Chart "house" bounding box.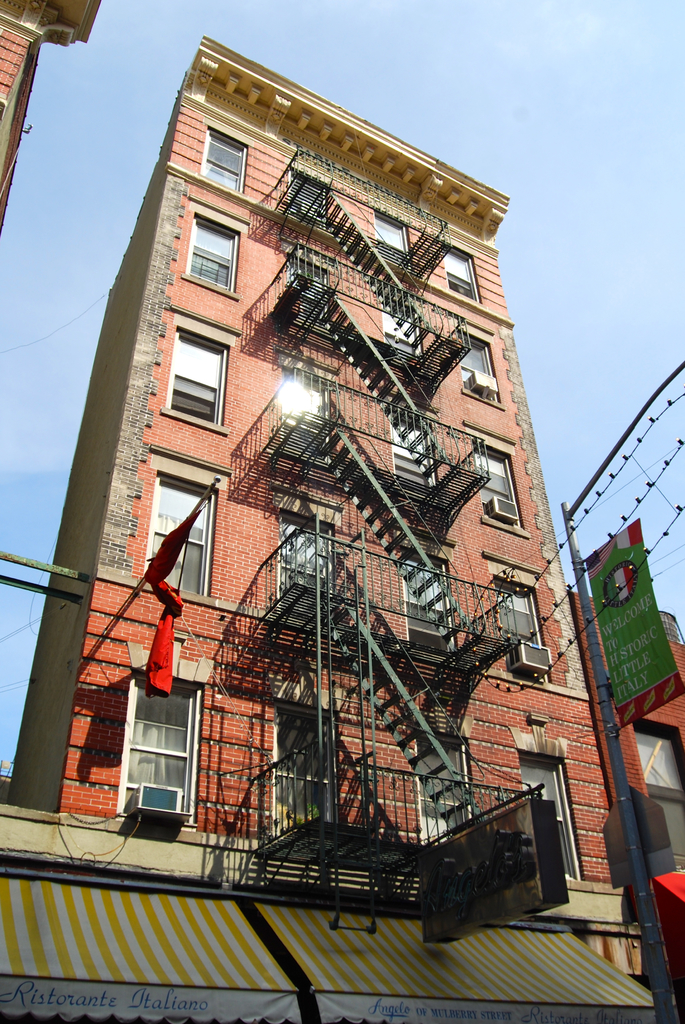
Charted: left=615, top=601, right=682, bottom=939.
